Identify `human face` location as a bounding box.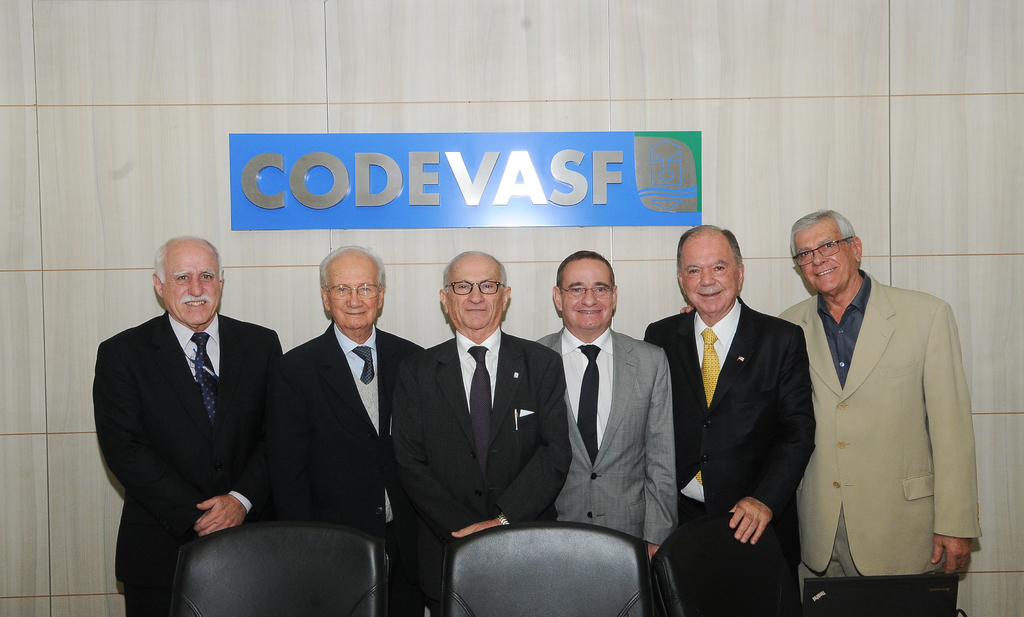
[679,241,740,310].
